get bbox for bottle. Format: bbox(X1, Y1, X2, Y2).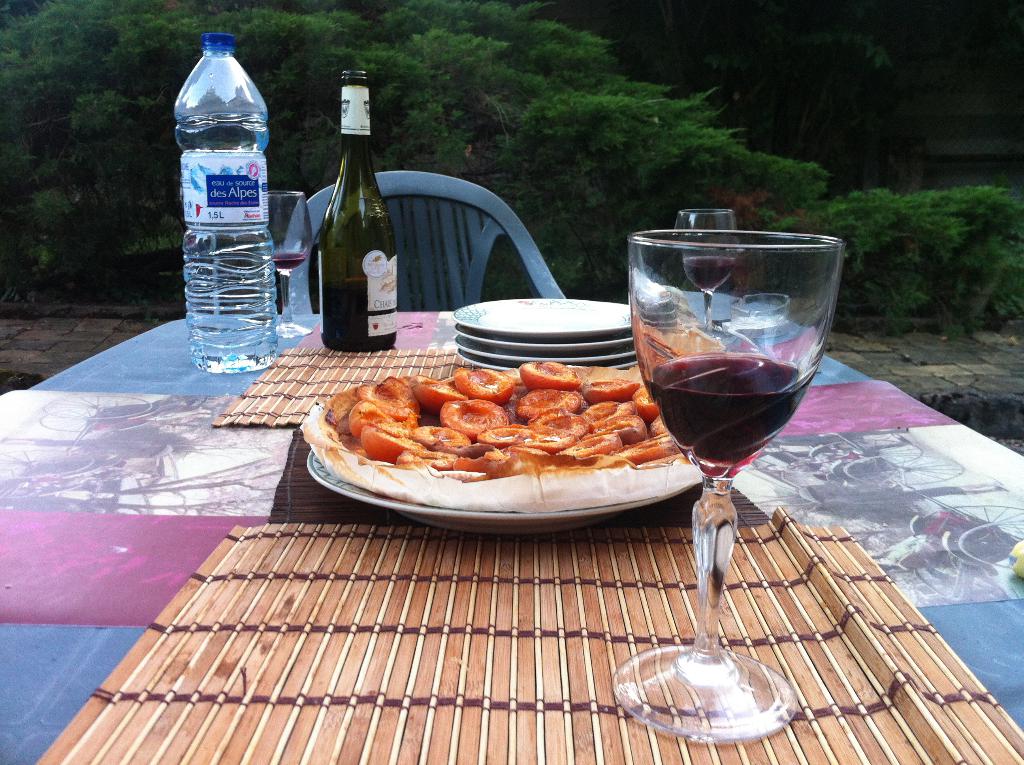
bbox(312, 68, 399, 353).
